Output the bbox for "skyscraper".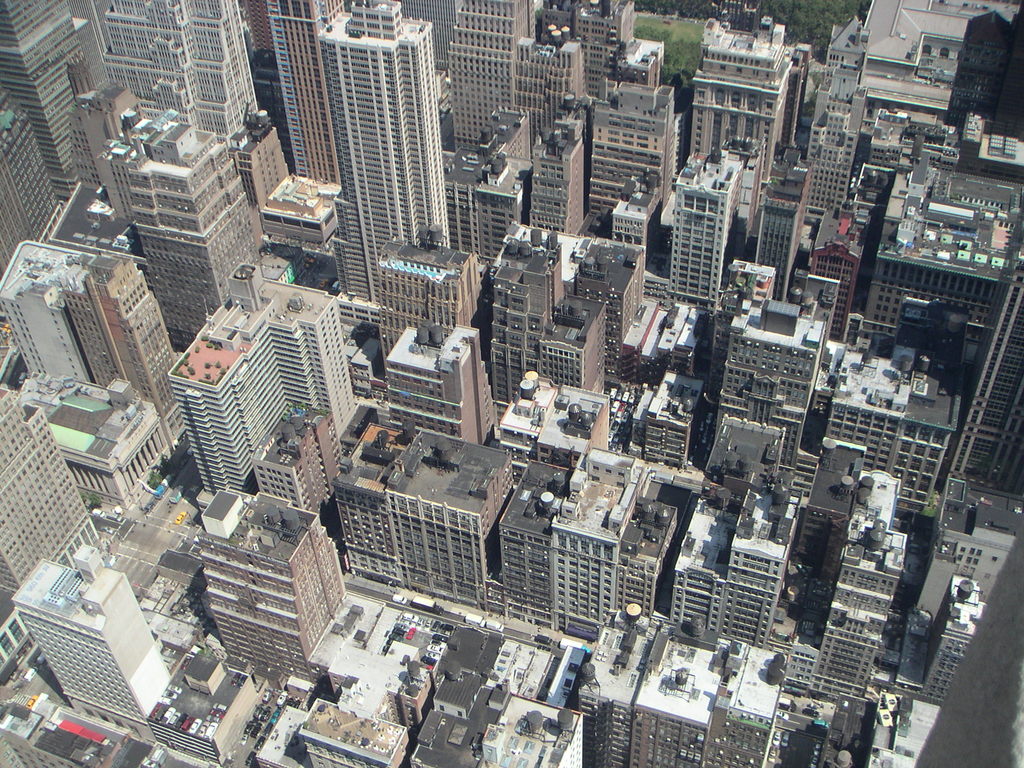
bbox=(104, 0, 257, 109).
